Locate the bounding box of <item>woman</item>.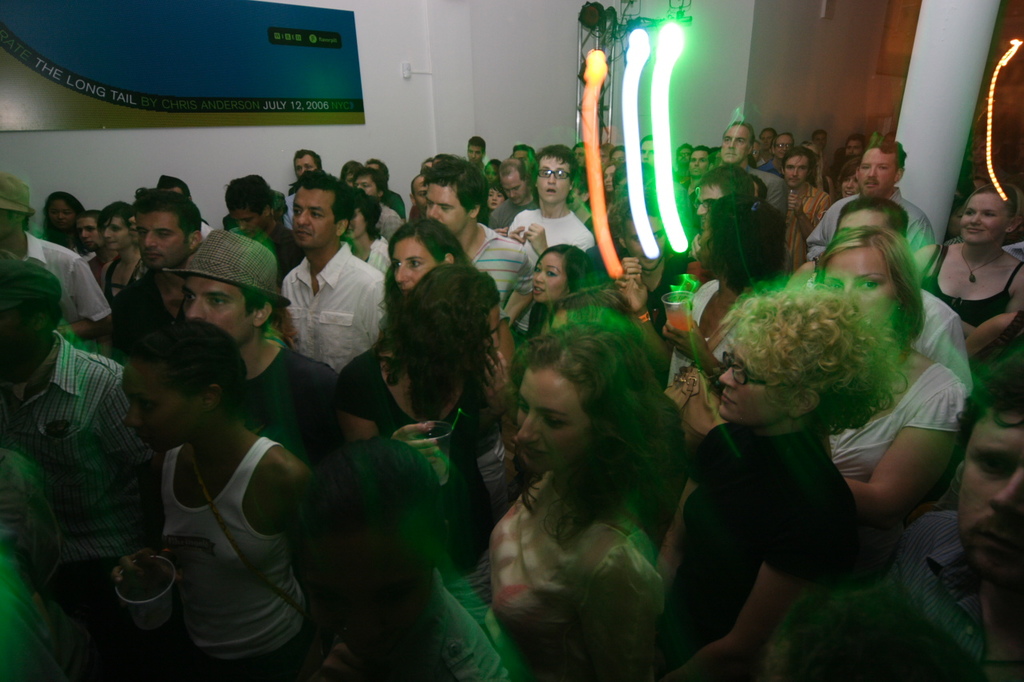
Bounding box: left=813, top=233, right=971, bottom=558.
